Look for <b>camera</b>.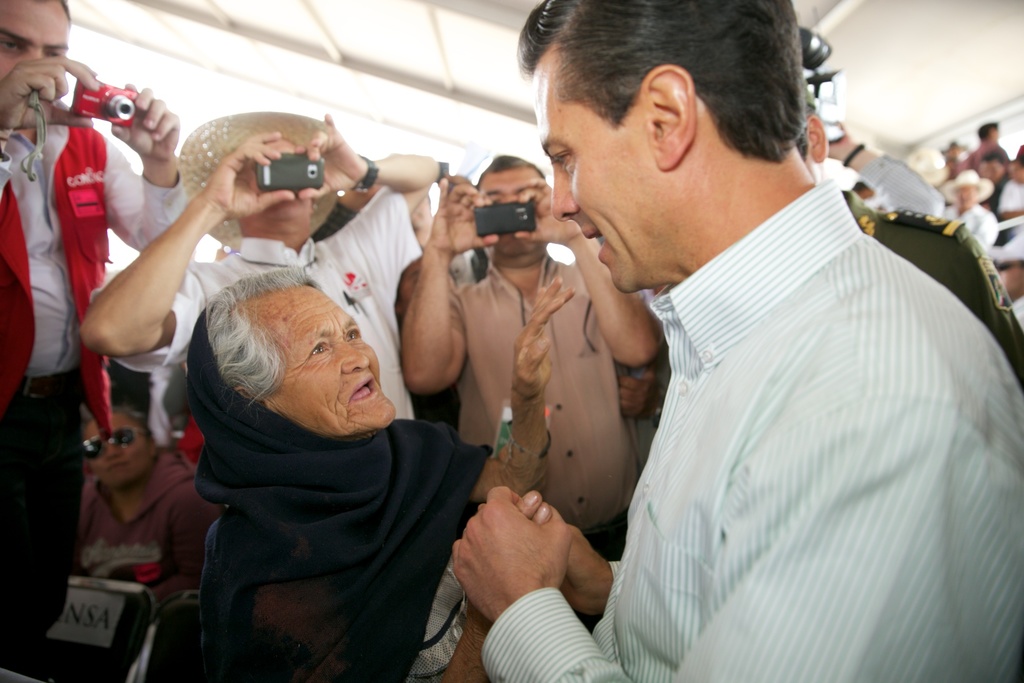
Found: 473/199/536/239.
